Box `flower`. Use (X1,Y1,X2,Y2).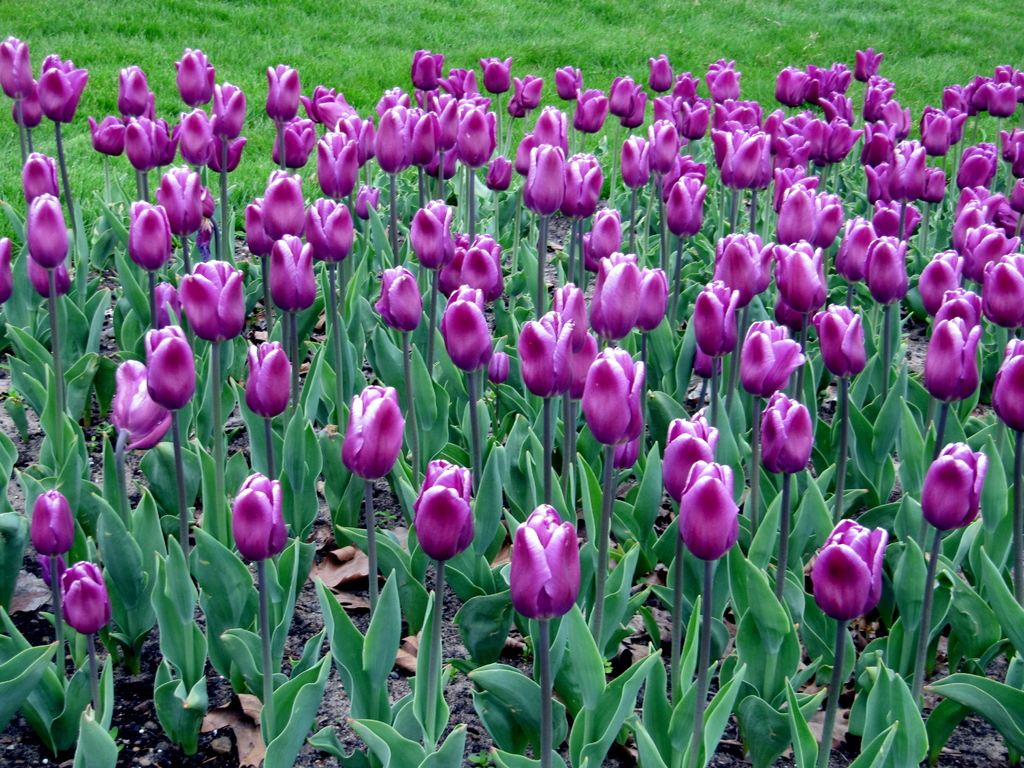
(436,66,479,99).
